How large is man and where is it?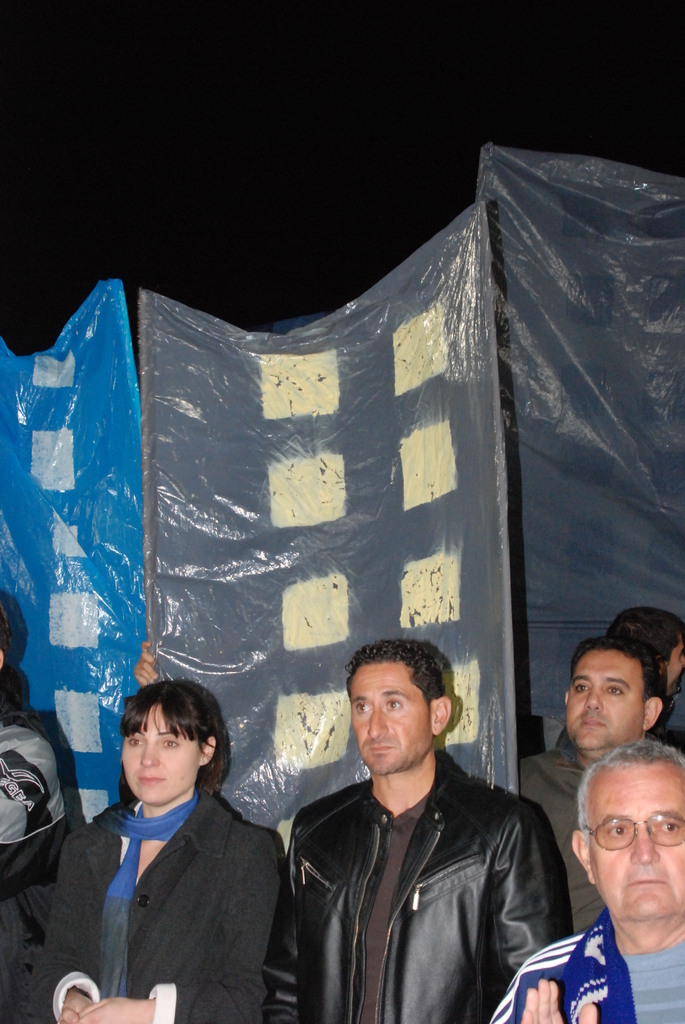
Bounding box: (x1=519, y1=636, x2=663, y2=937).
